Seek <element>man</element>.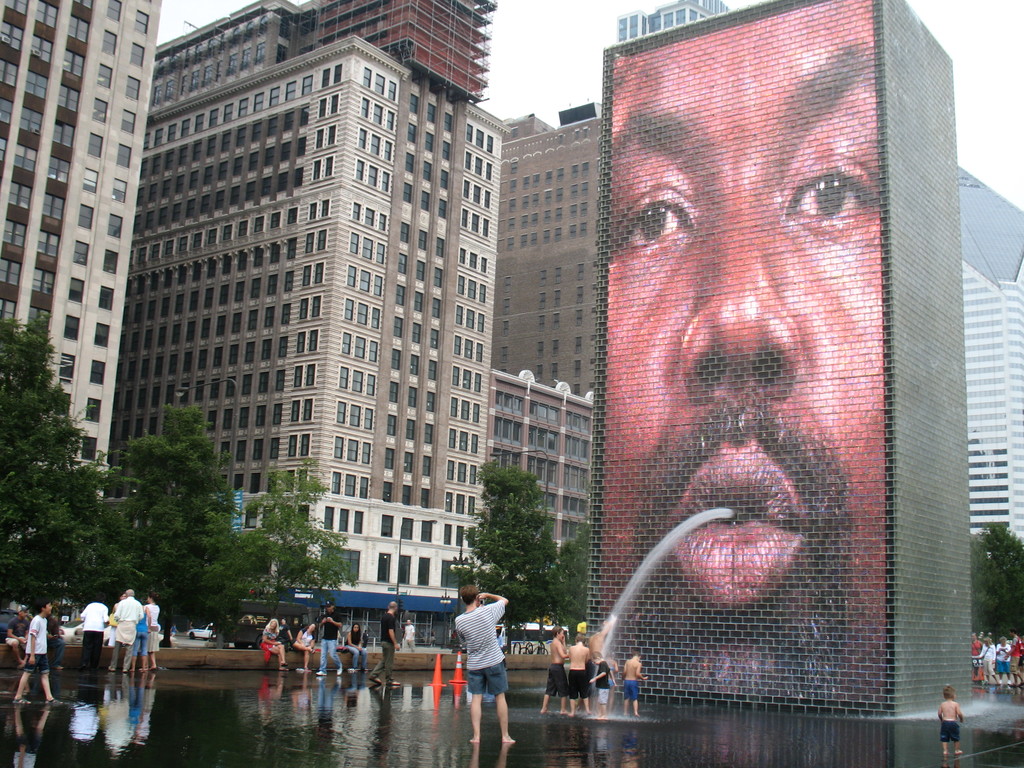
587/620/611/711.
